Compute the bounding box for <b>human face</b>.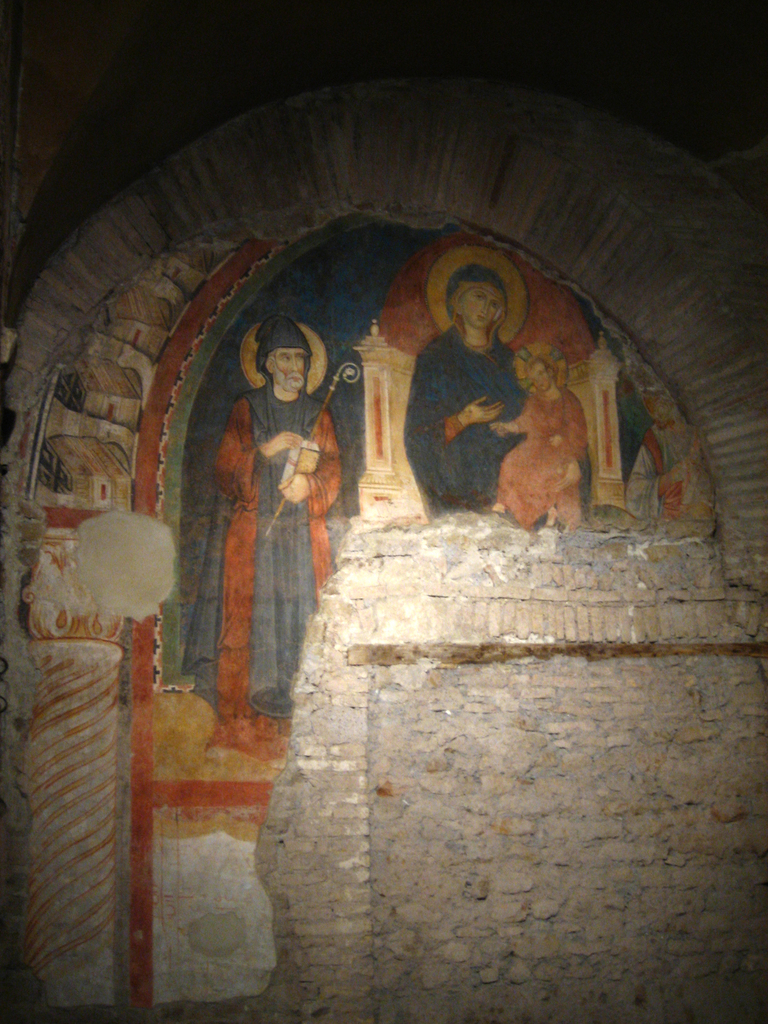
<region>257, 349, 303, 390</region>.
